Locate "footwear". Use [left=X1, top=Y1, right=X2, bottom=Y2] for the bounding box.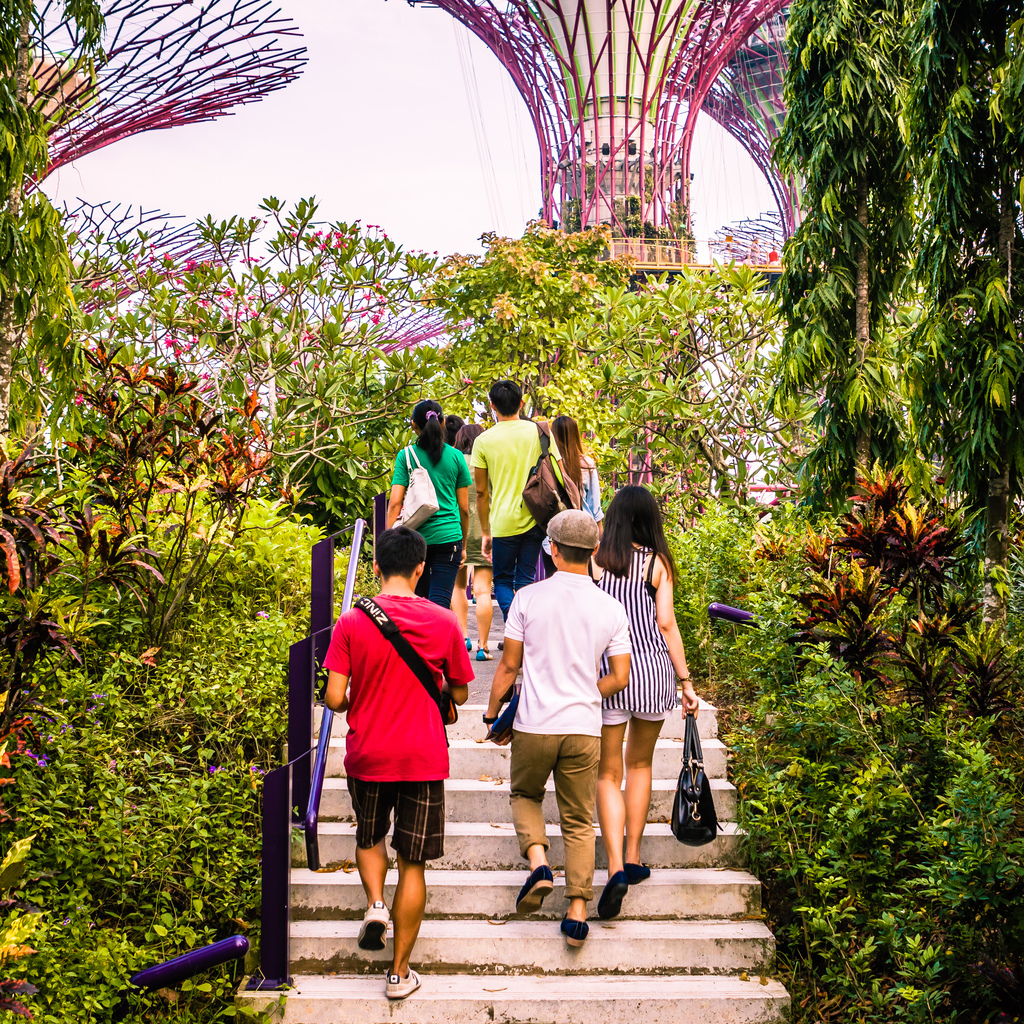
[left=358, top=904, right=391, bottom=956].
